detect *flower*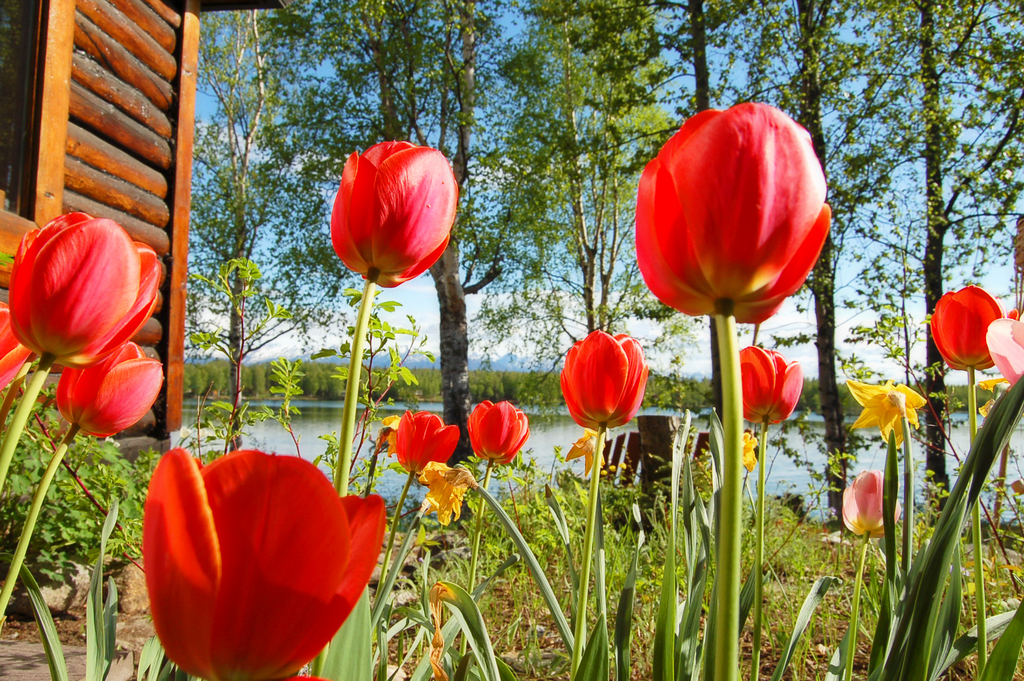
[140,434,389,663]
